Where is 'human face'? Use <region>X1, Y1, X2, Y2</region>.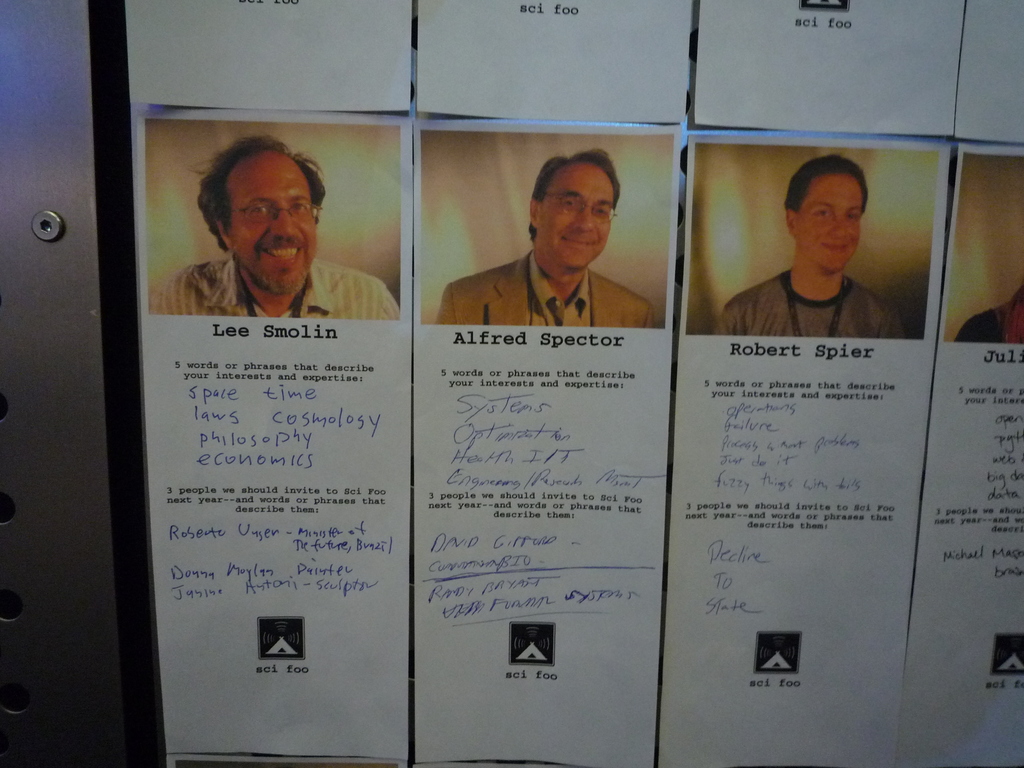
<region>541, 163, 612, 263</region>.
